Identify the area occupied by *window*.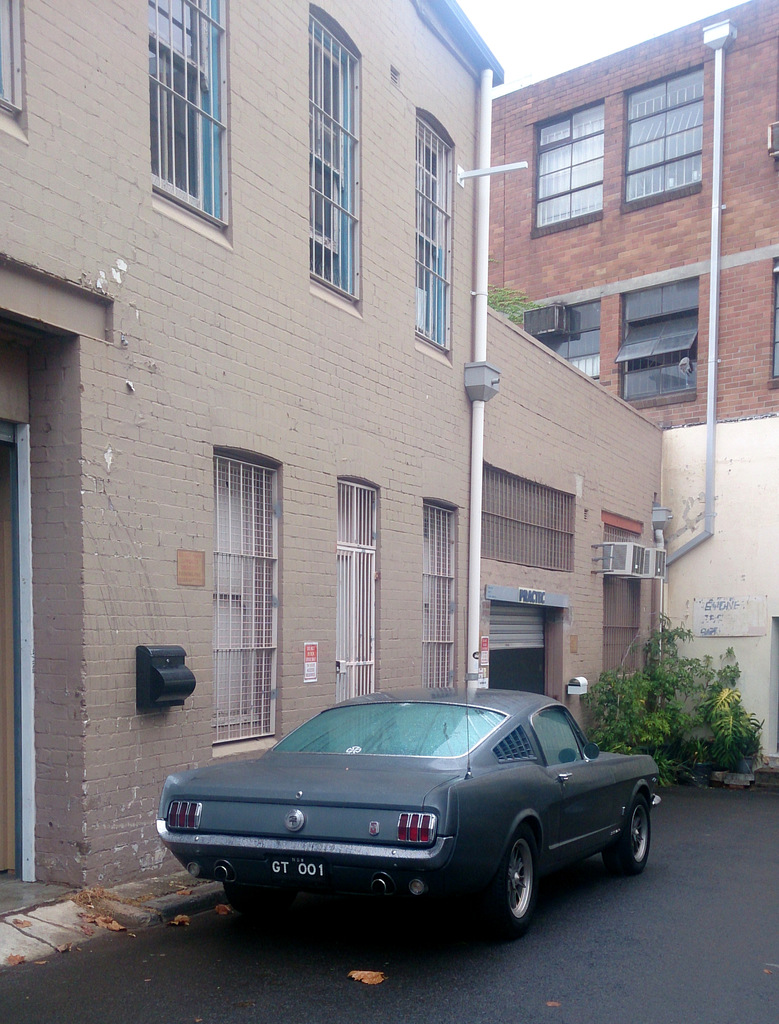
Area: x1=421, y1=502, x2=462, y2=694.
